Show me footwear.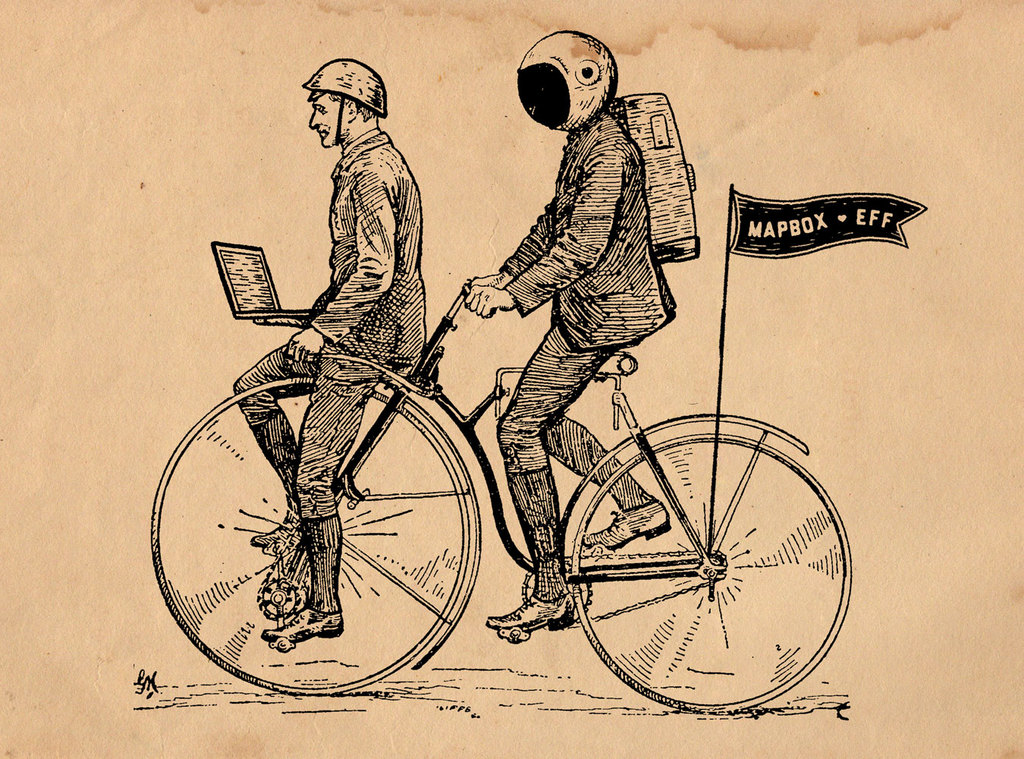
footwear is here: [583,501,671,546].
